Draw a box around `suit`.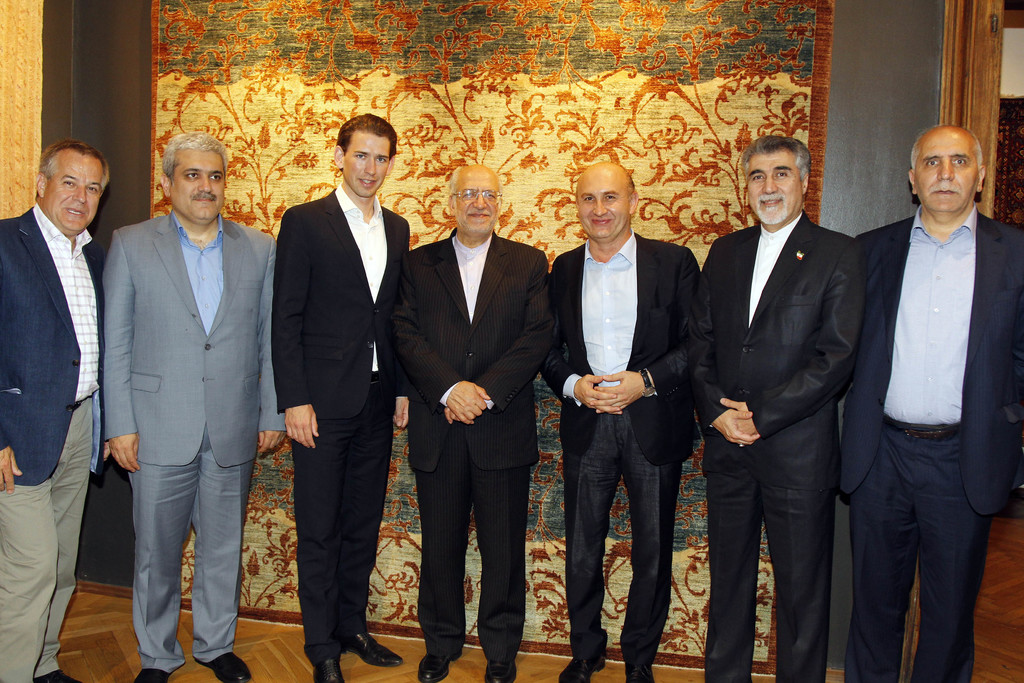
l=270, t=188, r=410, b=670.
